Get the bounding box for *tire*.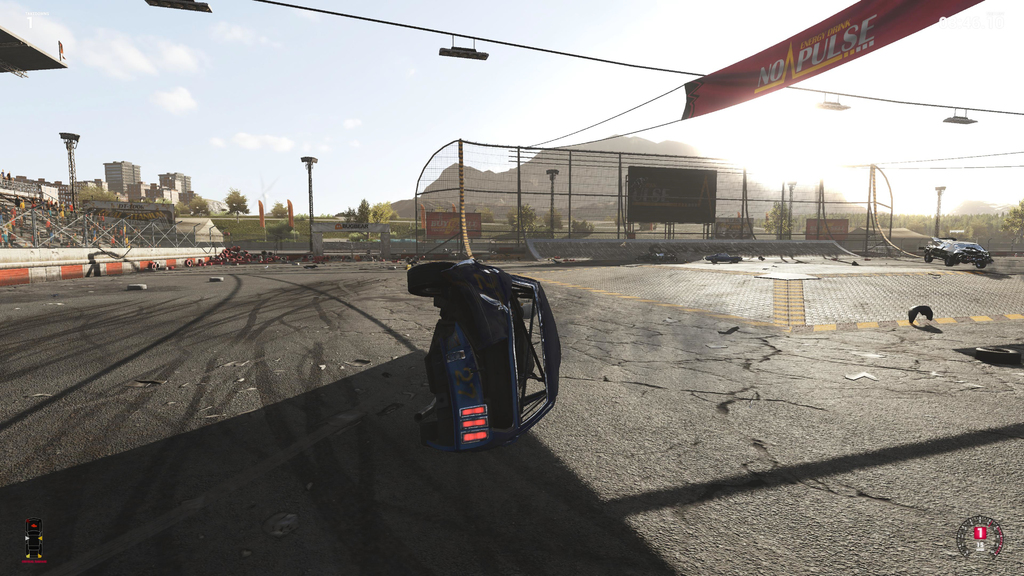
[129,283,150,291].
